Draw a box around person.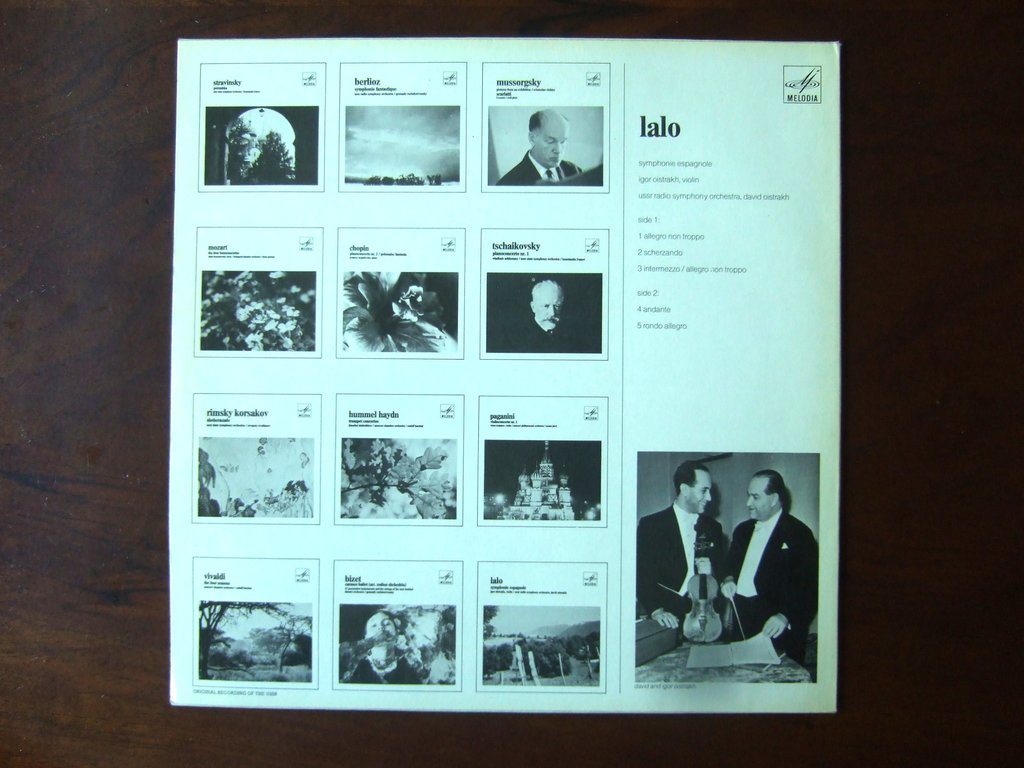
(498,109,586,186).
